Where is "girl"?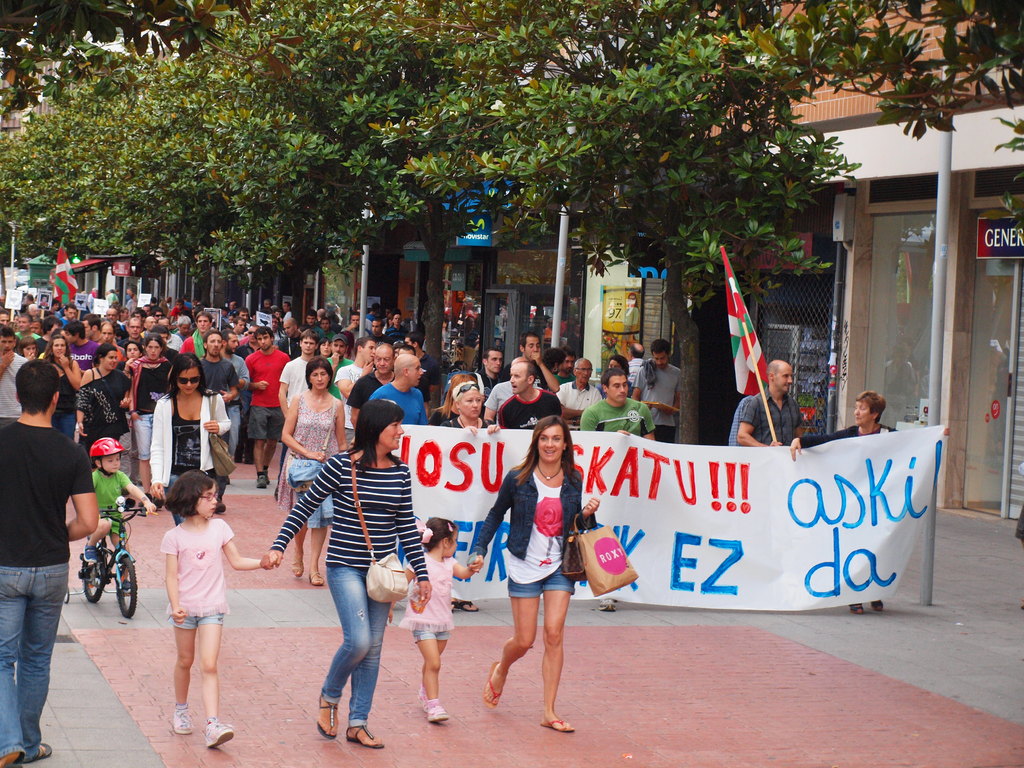
select_region(387, 515, 483, 725).
